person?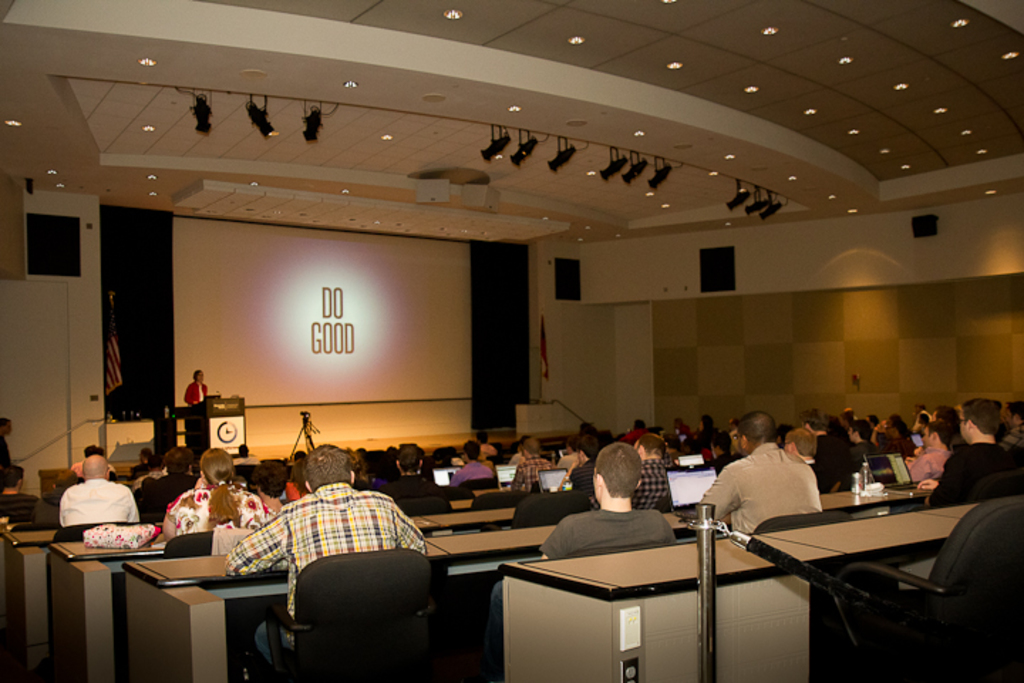
636,430,681,509
